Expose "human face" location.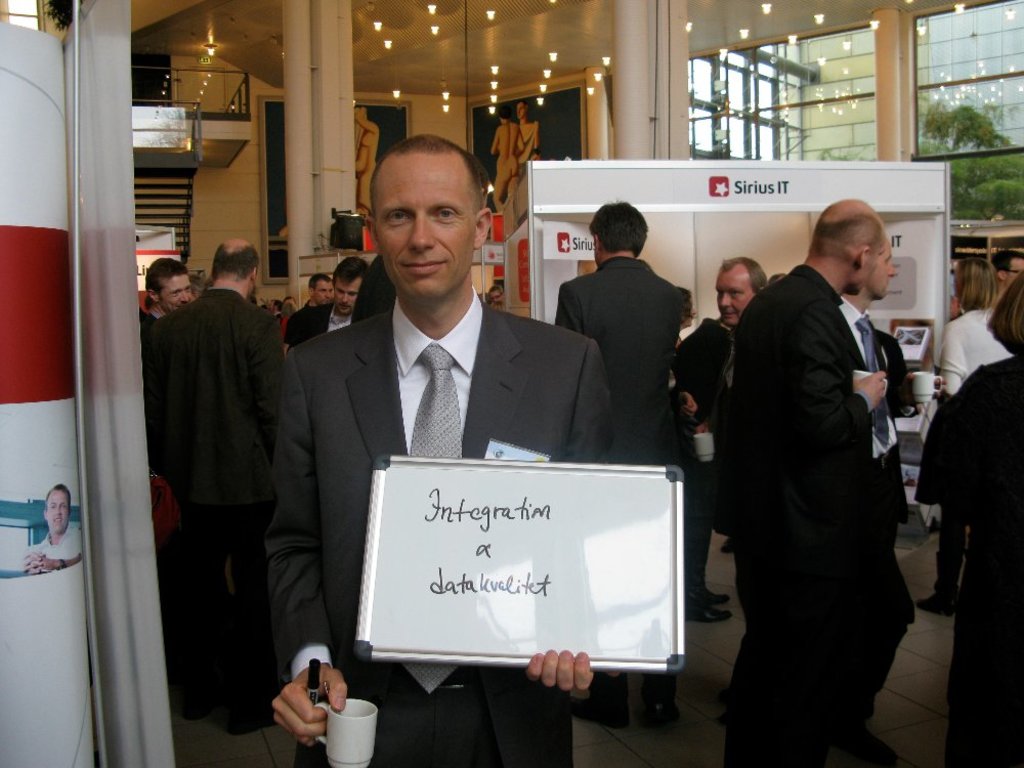
Exposed at box(337, 272, 364, 315).
